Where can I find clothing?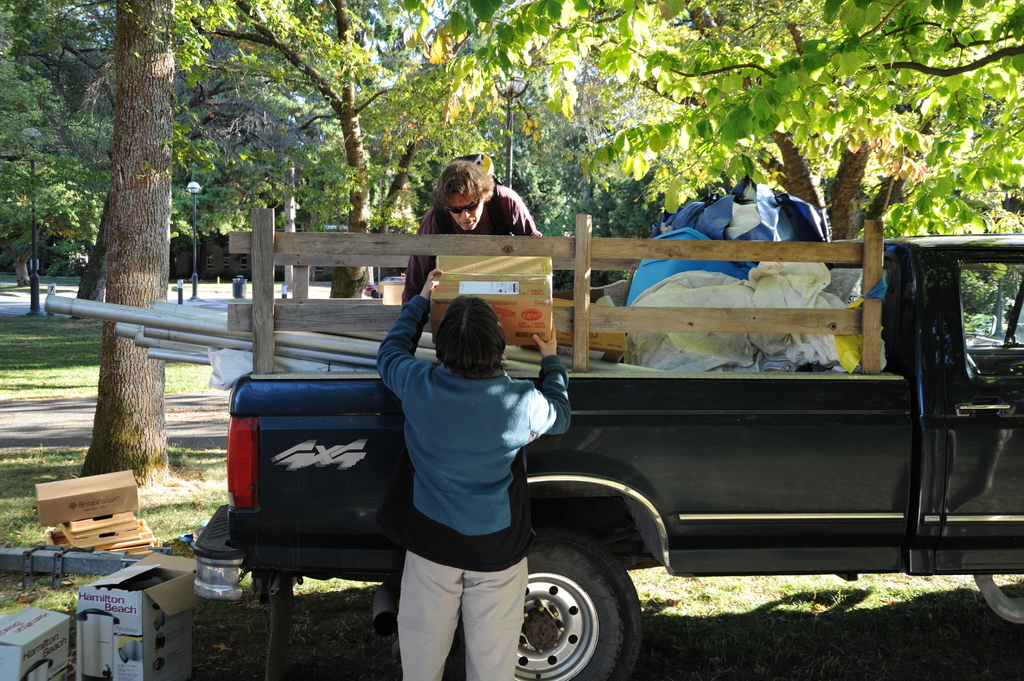
You can find it at 407/182/543/292.
